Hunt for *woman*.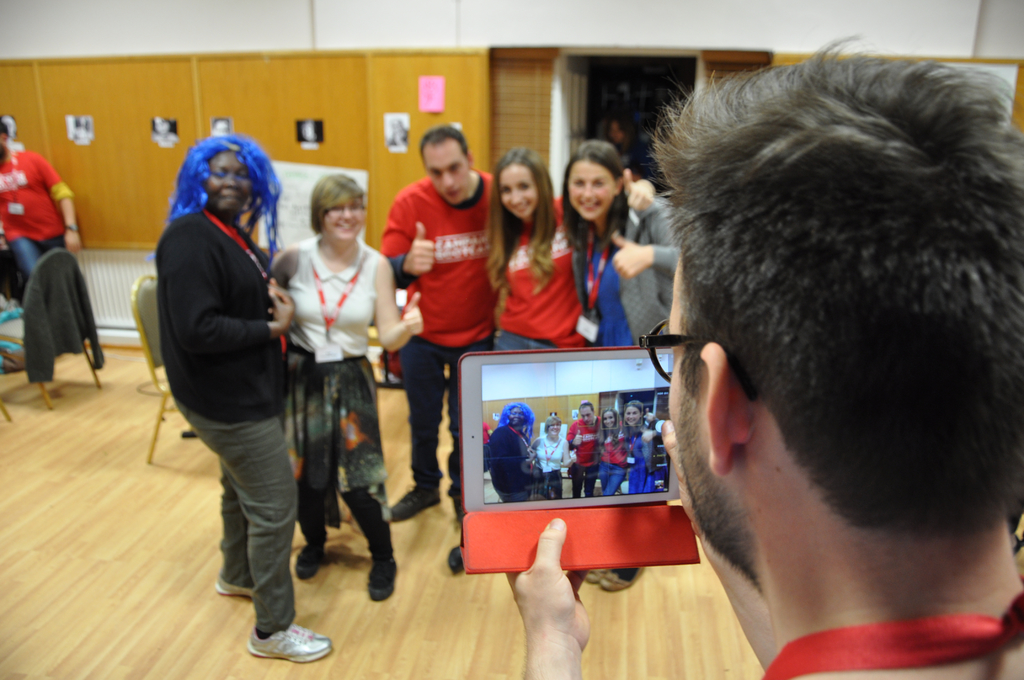
Hunted down at (136,113,312,651).
